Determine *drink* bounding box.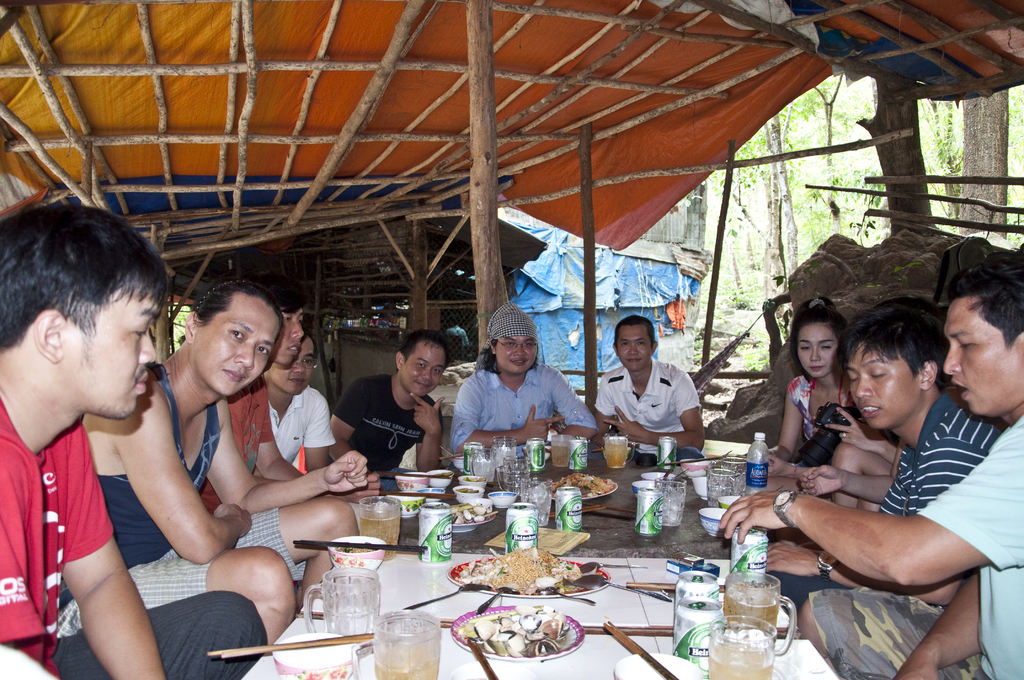
Determined: box(722, 594, 778, 635).
